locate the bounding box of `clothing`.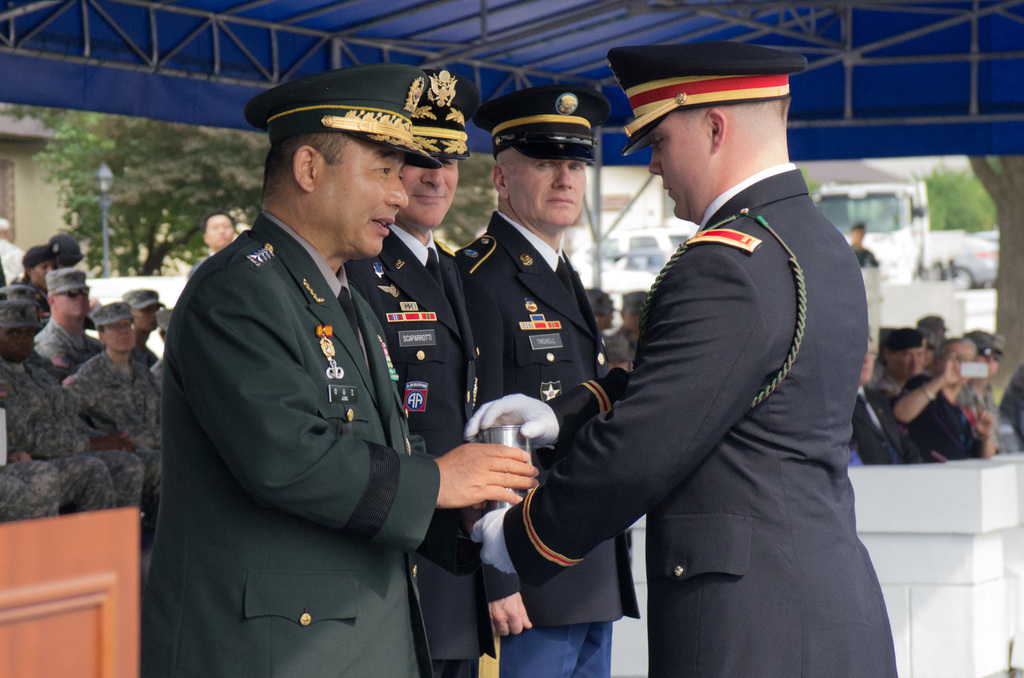
Bounding box: detection(878, 353, 975, 449).
